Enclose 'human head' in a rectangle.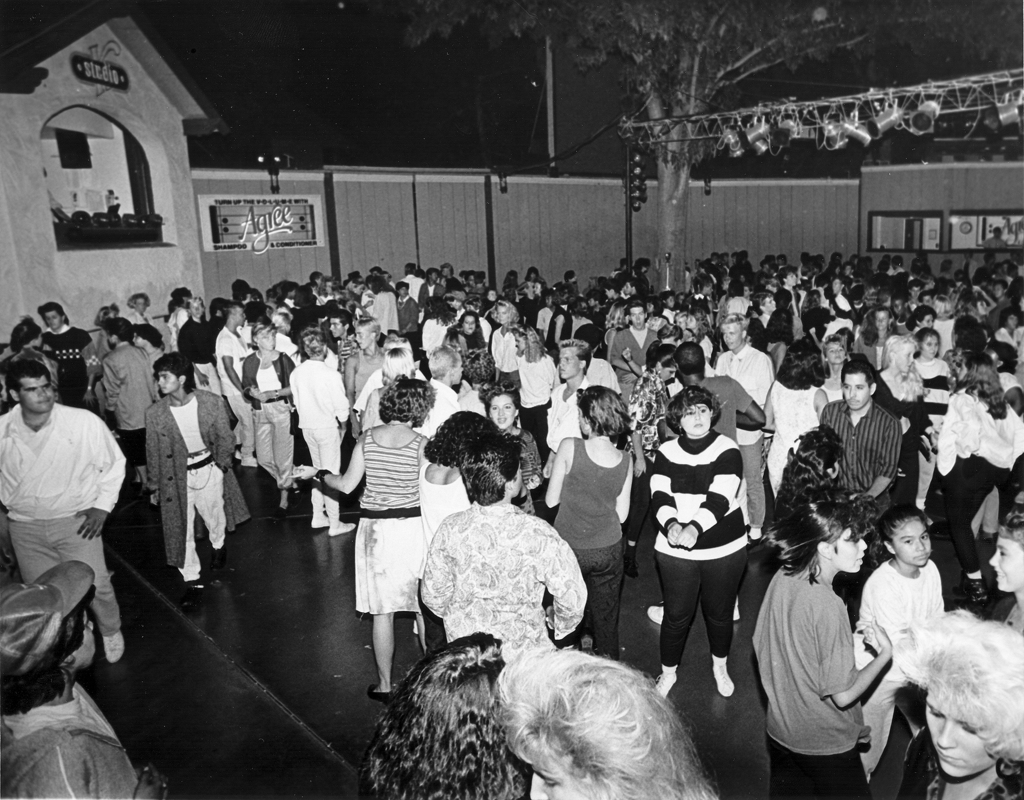
Rect(872, 307, 891, 333).
